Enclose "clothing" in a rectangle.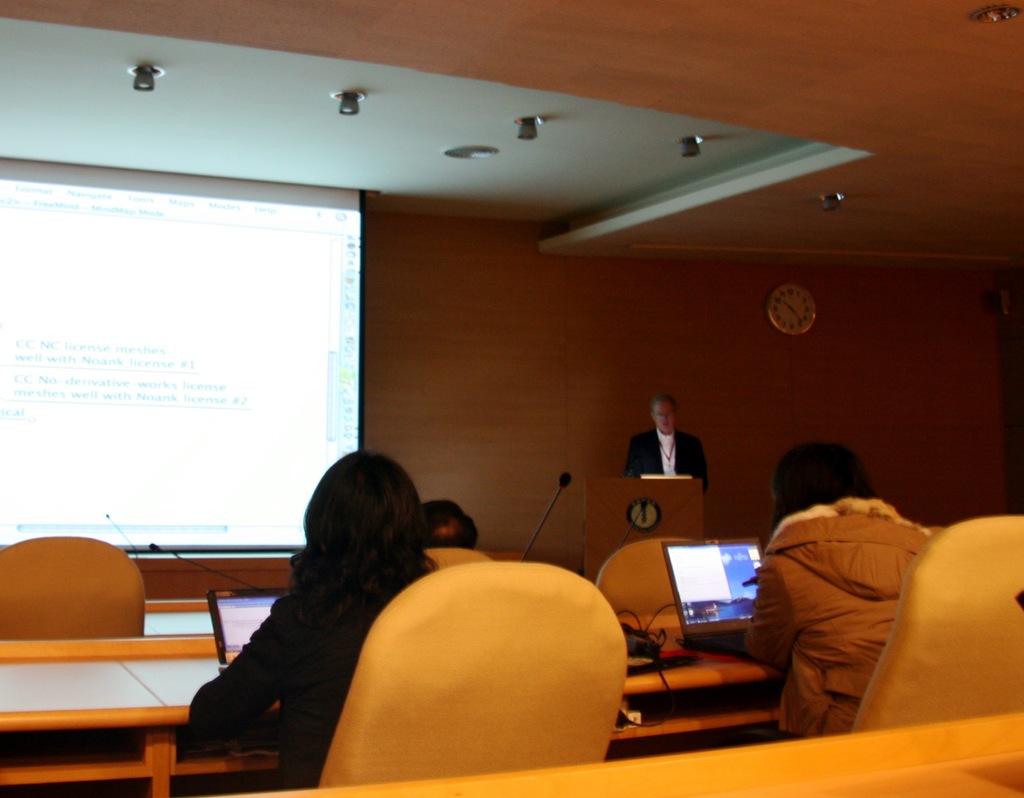
{"left": 198, "top": 555, "right": 475, "bottom": 797}.
